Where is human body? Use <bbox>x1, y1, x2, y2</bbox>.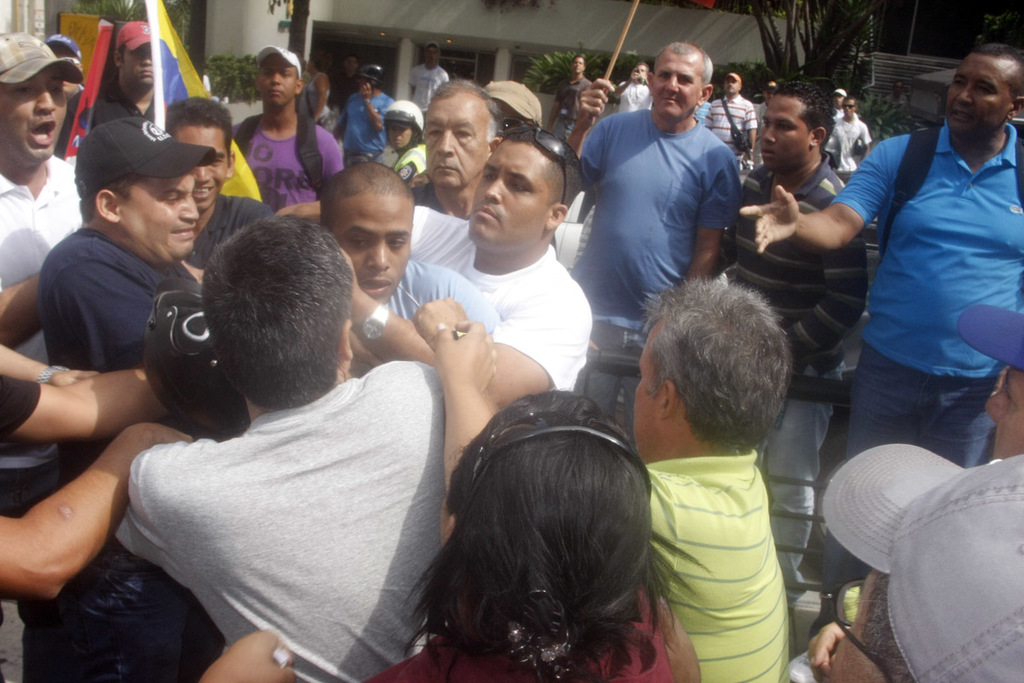
<bbox>86, 87, 152, 137</bbox>.
